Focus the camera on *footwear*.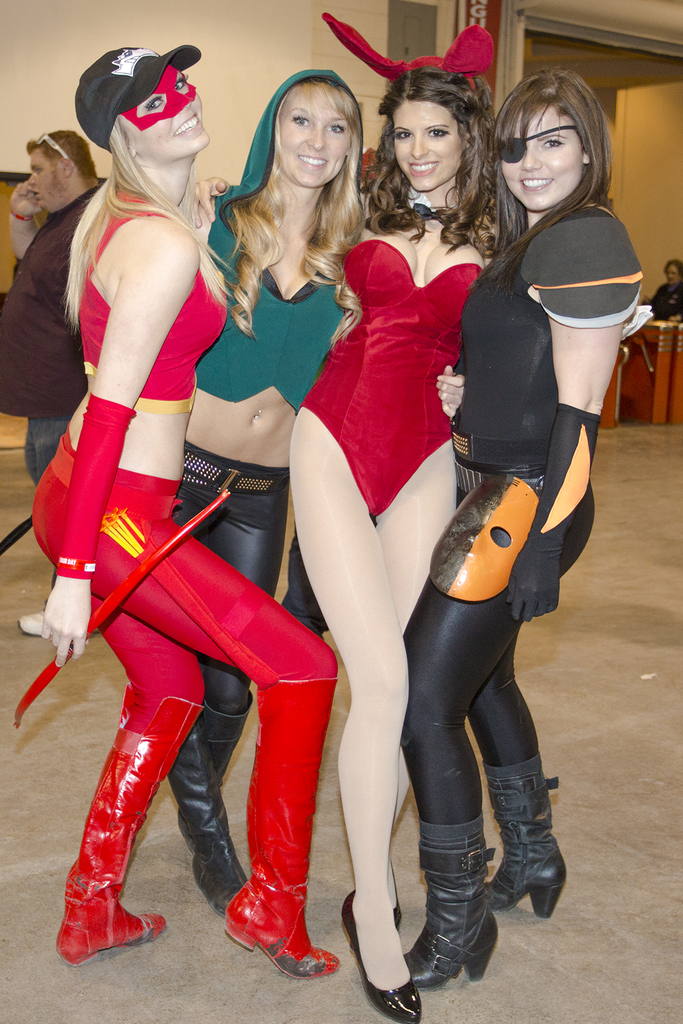
Focus region: <bbox>415, 821, 502, 996</bbox>.
